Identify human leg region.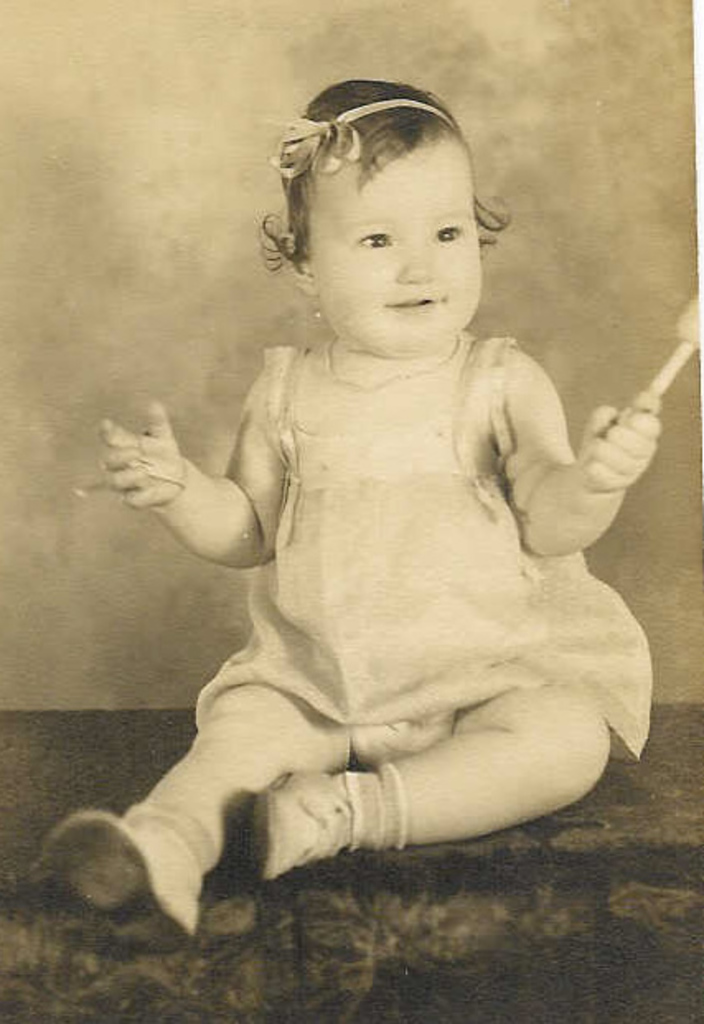
Region: 43/679/353/955.
